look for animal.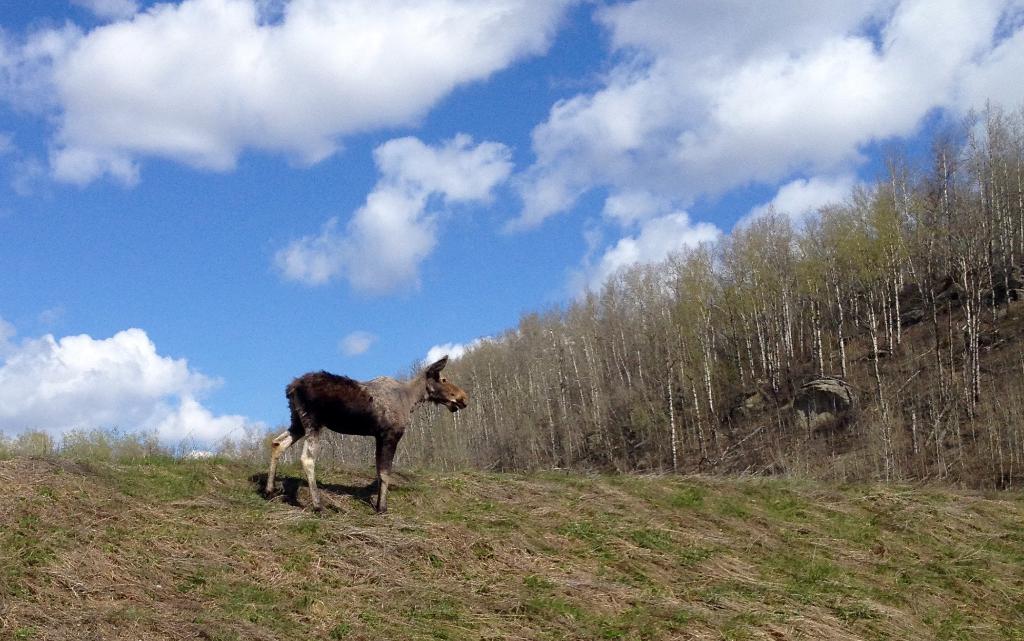
Found: (266,351,471,515).
